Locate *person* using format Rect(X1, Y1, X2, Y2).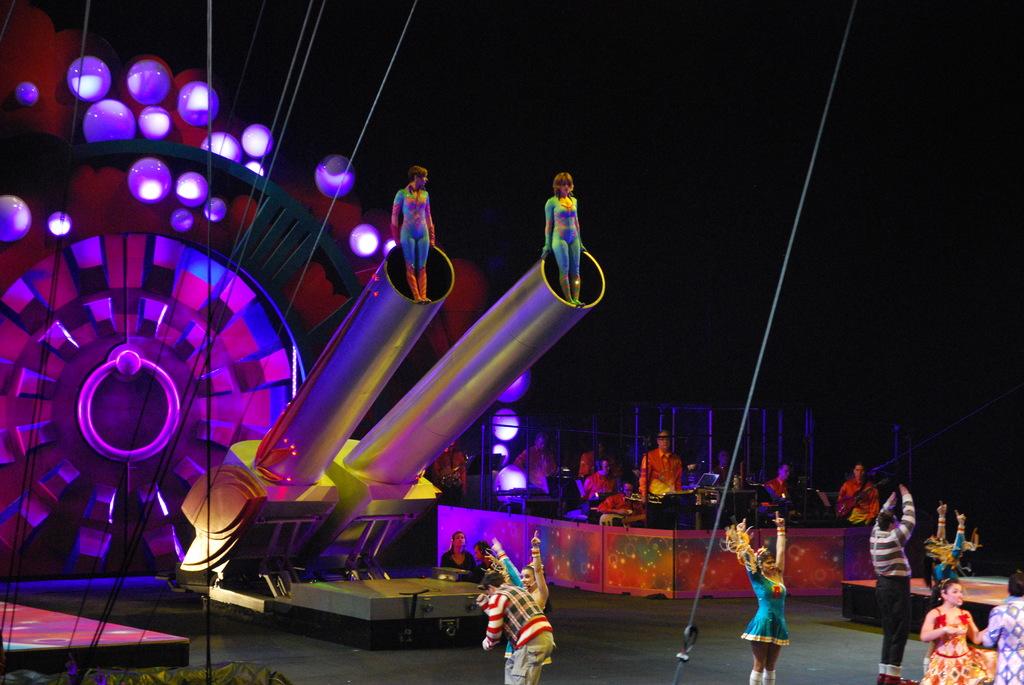
Rect(925, 562, 984, 678).
